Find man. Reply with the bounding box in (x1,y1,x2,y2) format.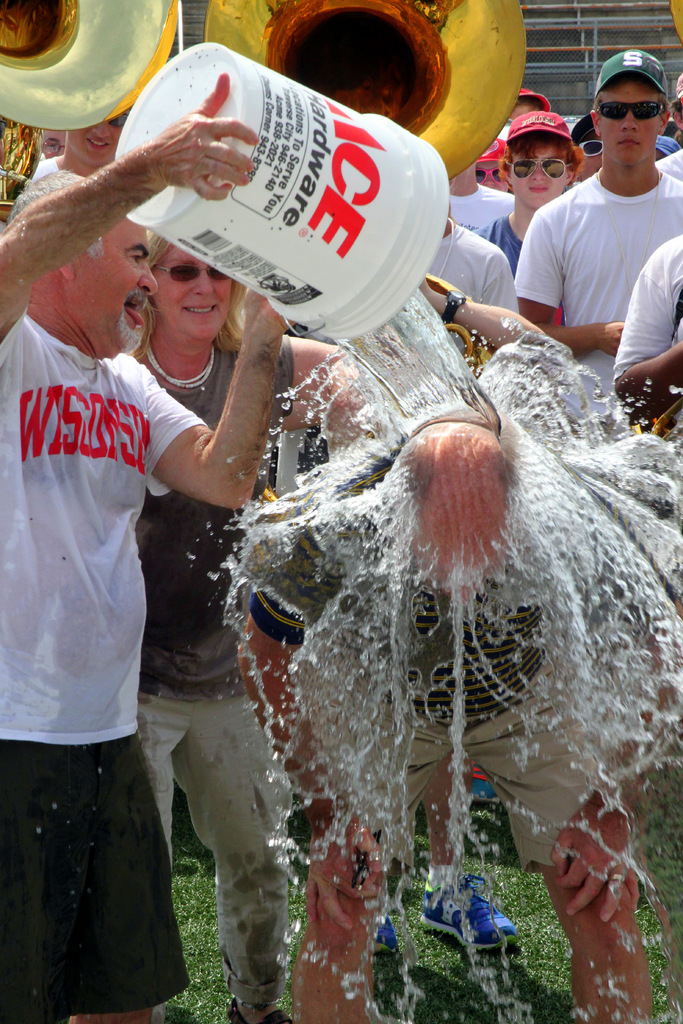
(0,63,286,1023).
